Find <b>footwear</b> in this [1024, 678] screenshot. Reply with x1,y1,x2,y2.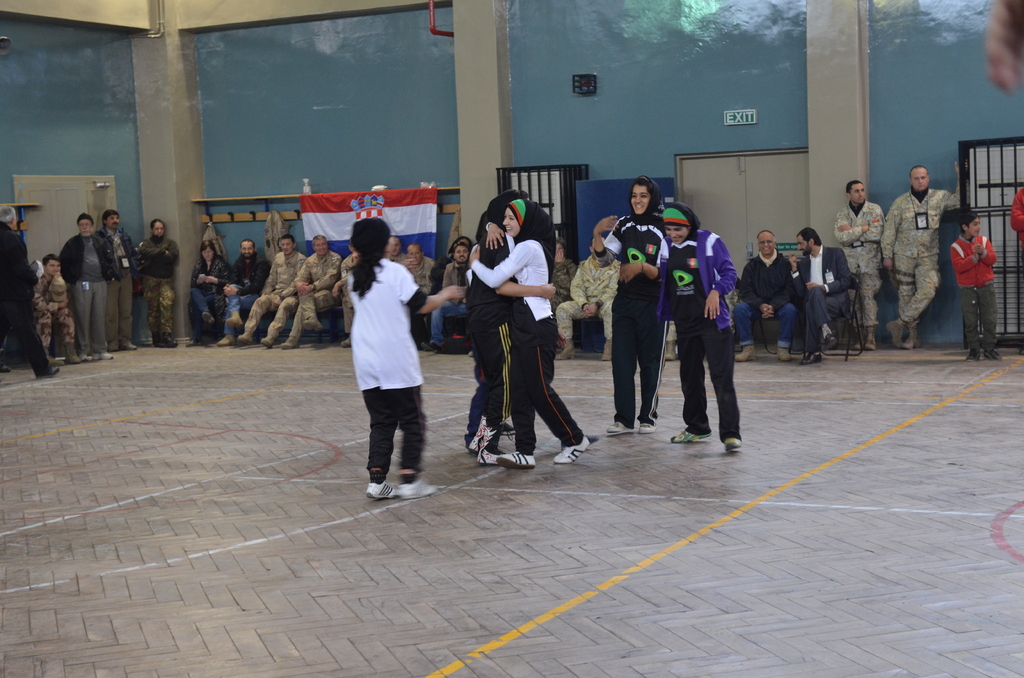
607,422,636,433.
